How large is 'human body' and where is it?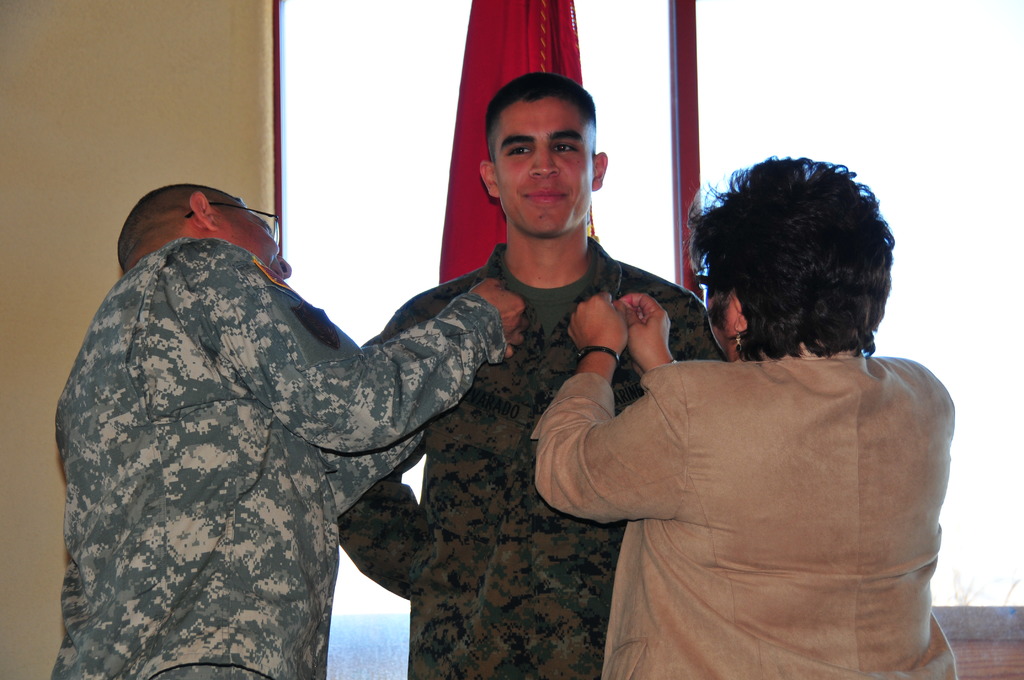
Bounding box: <box>344,238,735,679</box>.
